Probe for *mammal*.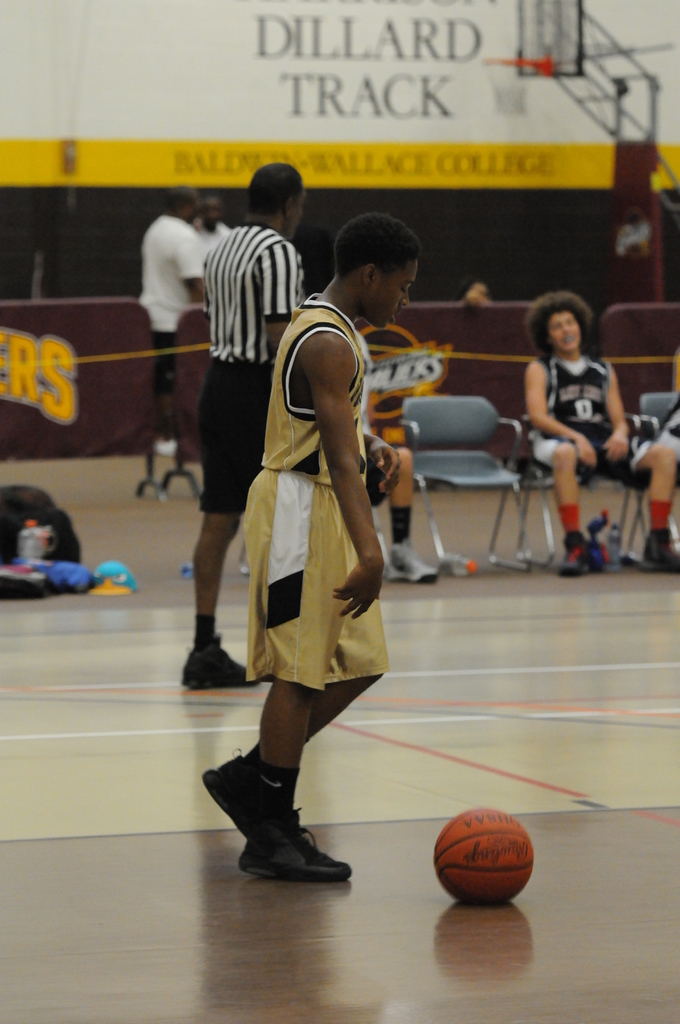
Probe result: box=[526, 295, 678, 577].
